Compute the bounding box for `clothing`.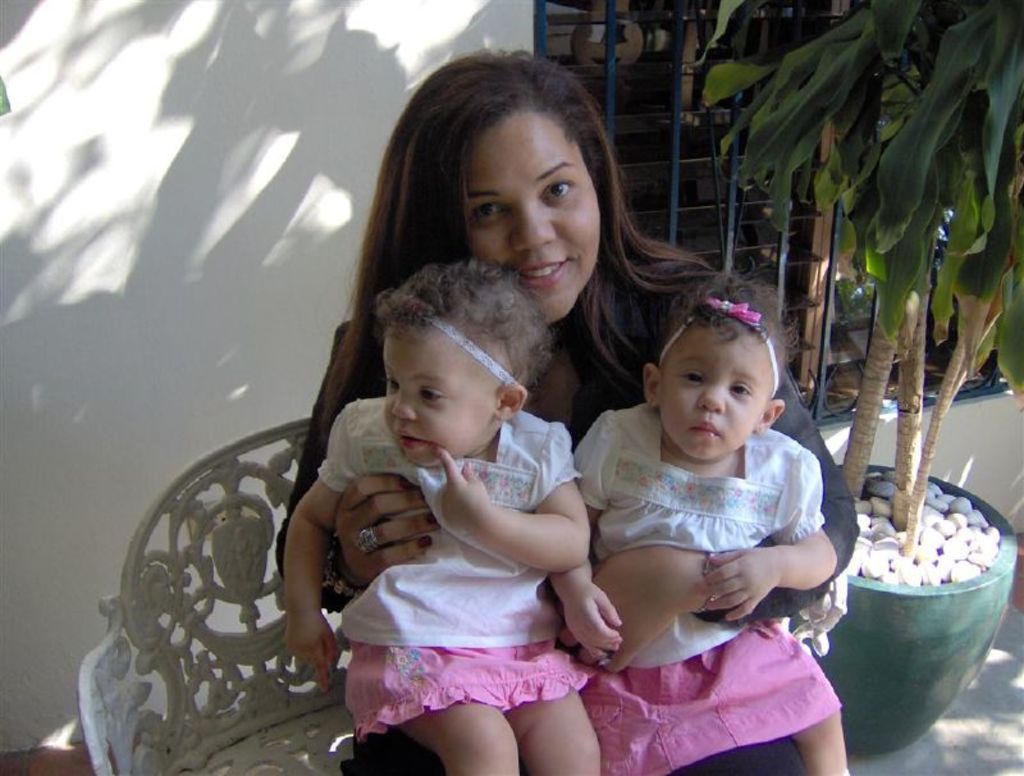
[571,396,845,775].
